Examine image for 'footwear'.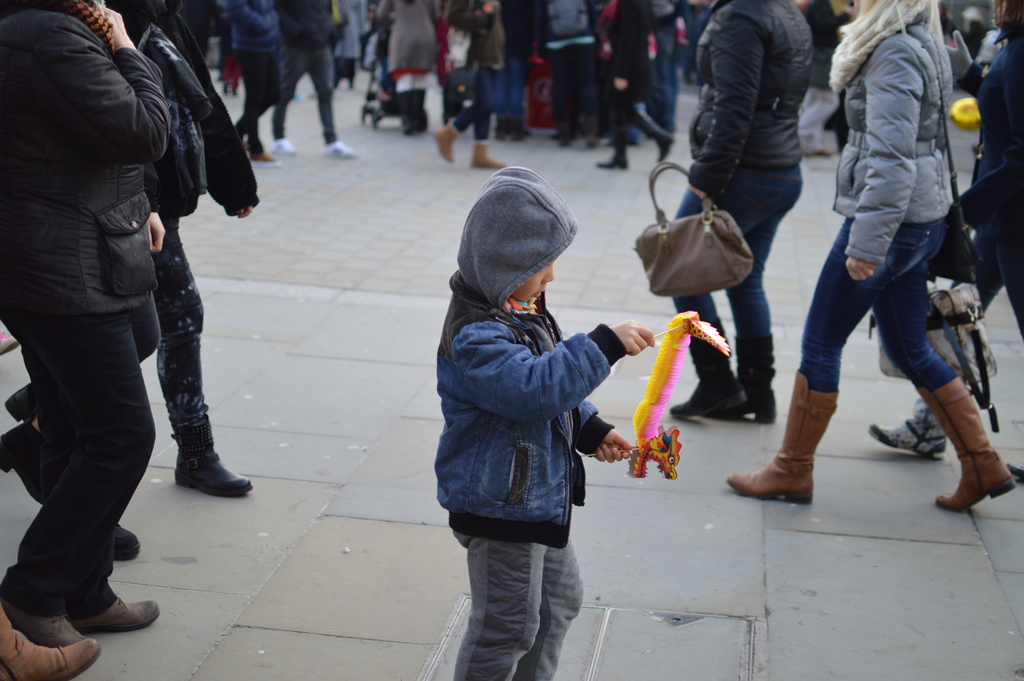
Examination result: 933,370,1020,516.
